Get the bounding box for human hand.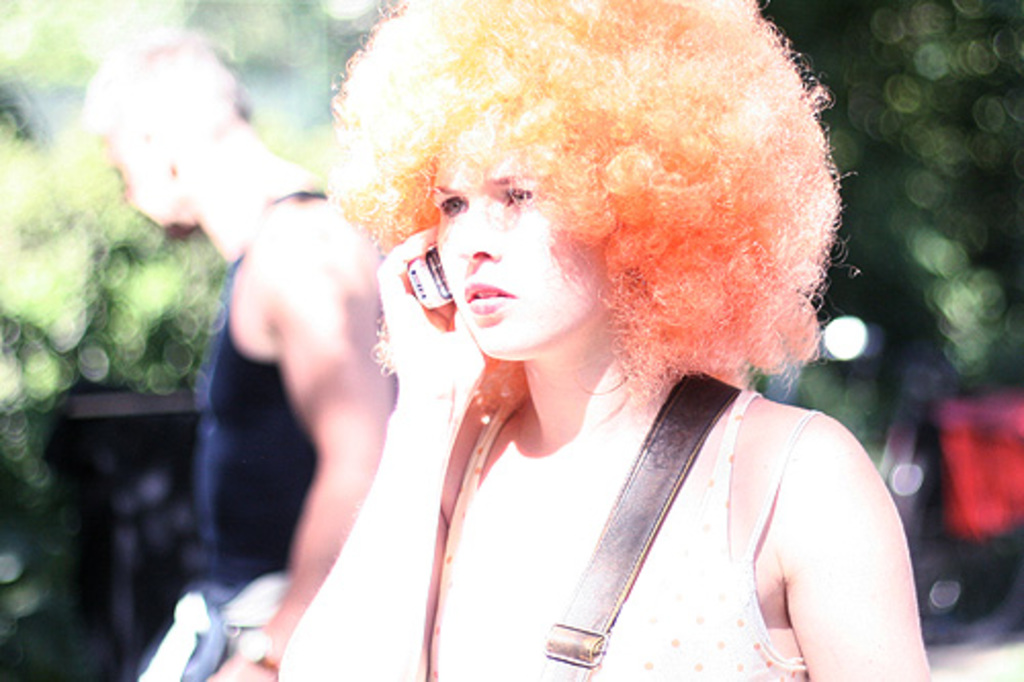
select_region(199, 641, 279, 680).
